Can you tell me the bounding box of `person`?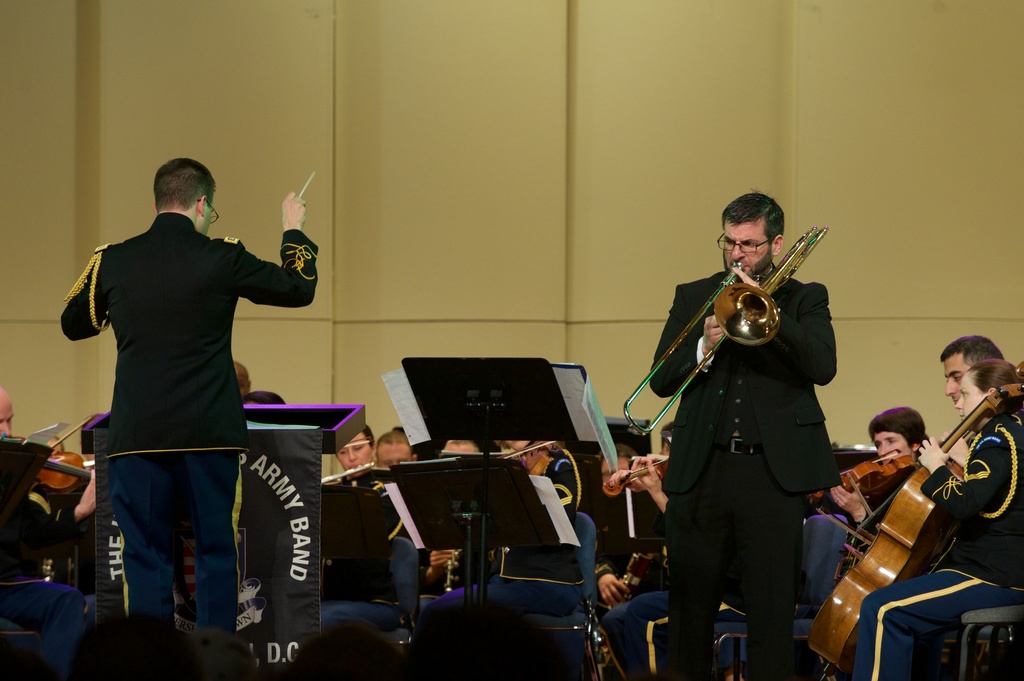
{"x1": 333, "y1": 421, "x2": 389, "y2": 641}.
